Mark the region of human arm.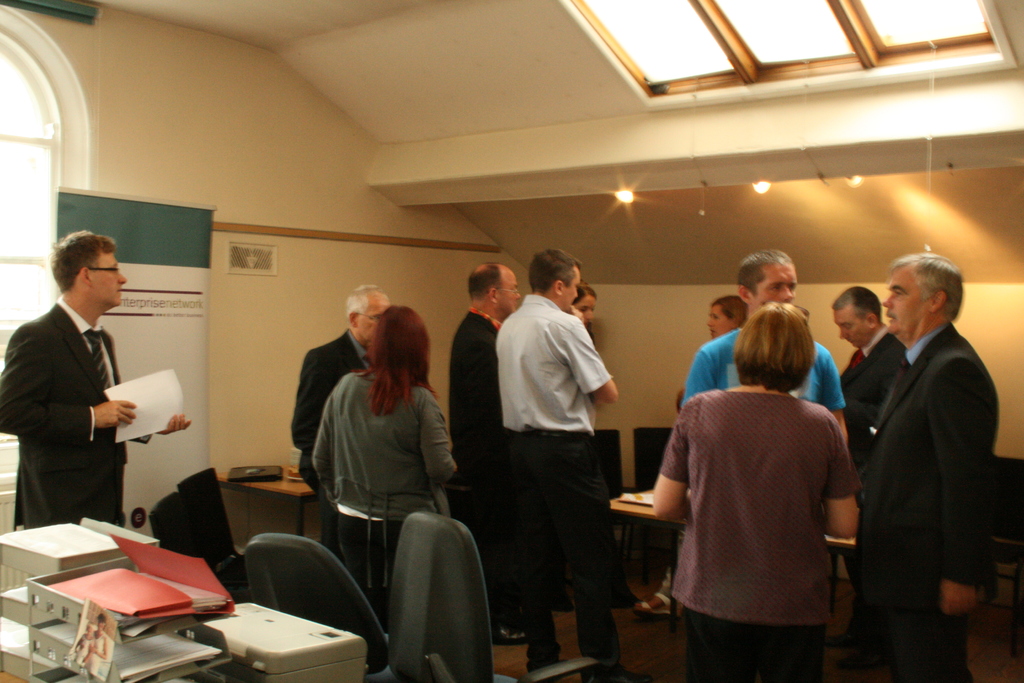
Region: region(810, 336, 850, 438).
